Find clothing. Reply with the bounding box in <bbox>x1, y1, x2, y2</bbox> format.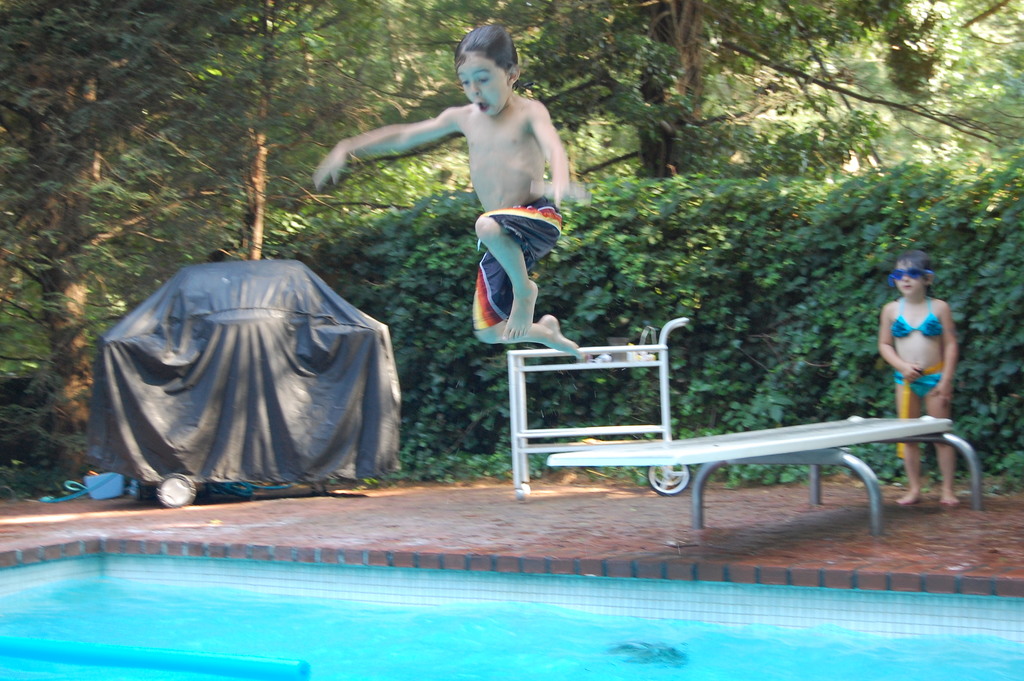
<bbox>472, 195, 561, 330</bbox>.
